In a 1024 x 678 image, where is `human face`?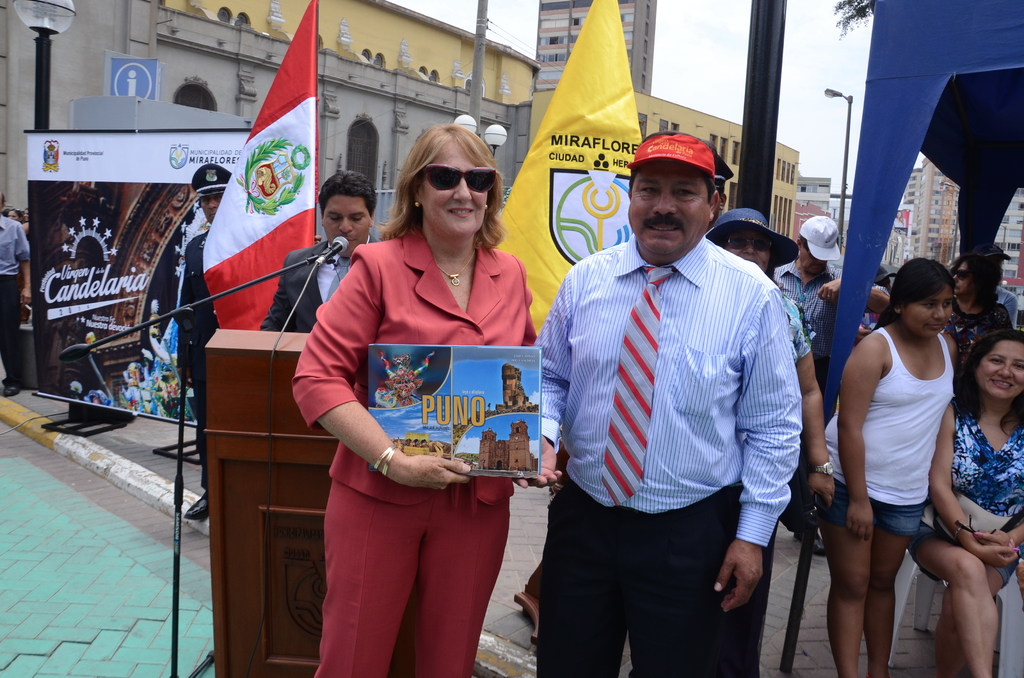
<region>200, 196, 220, 223</region>.
